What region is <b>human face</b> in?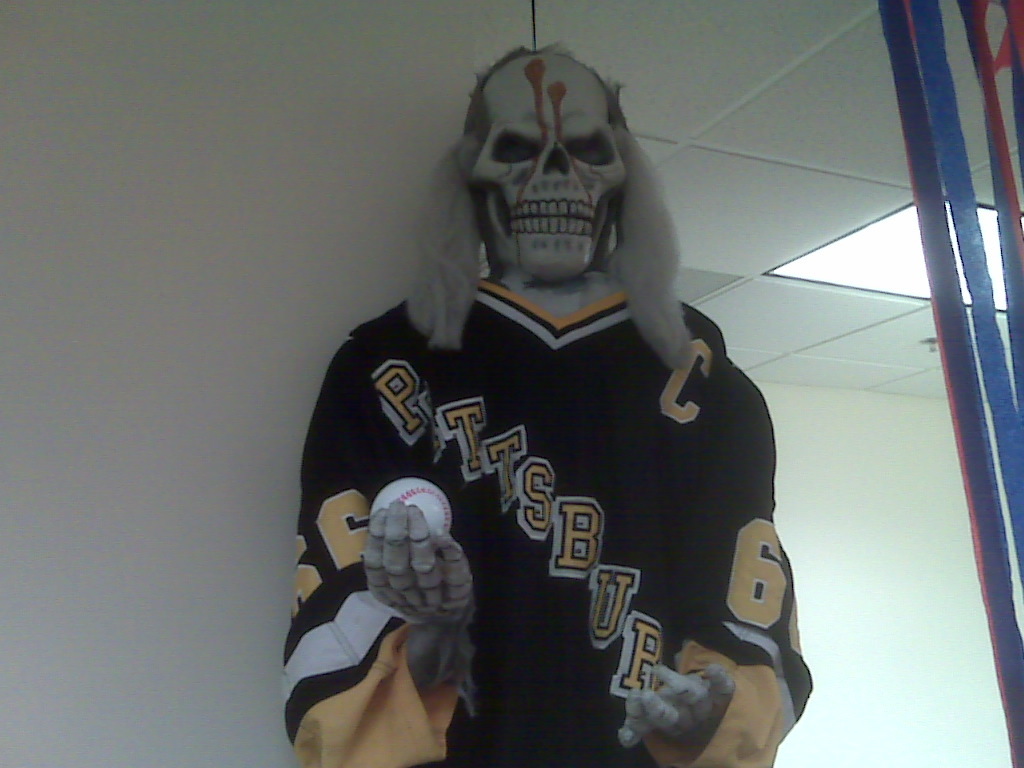
[461, 60, 630, 285].
